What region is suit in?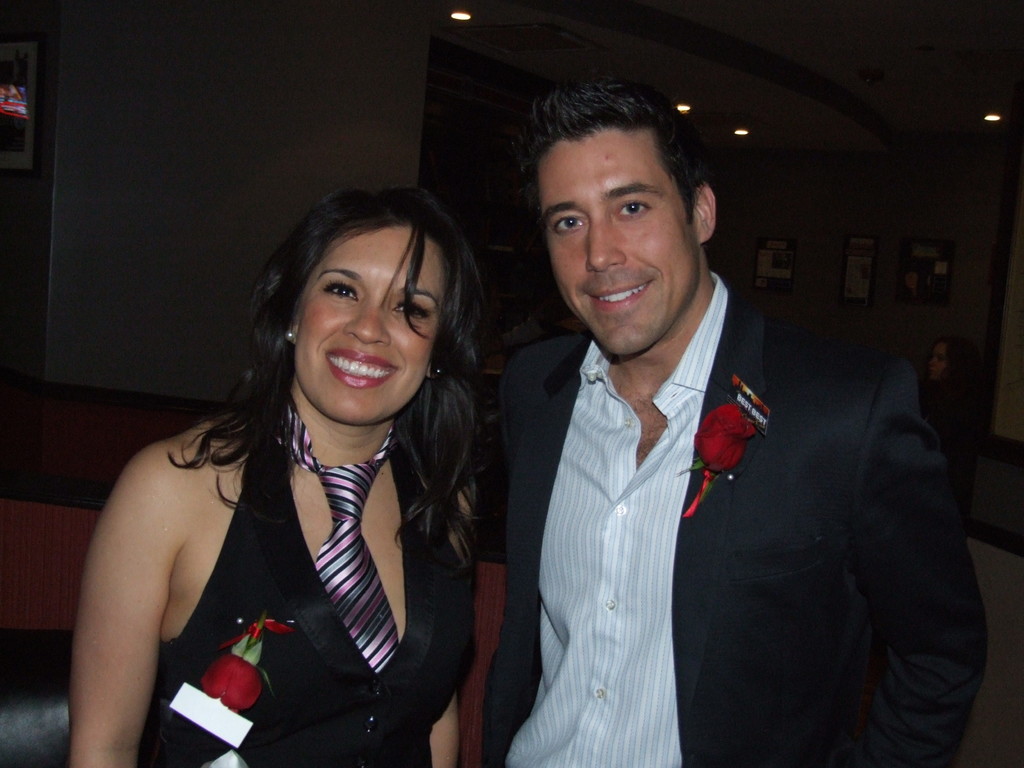
detection(467, 205, 957, 756).
